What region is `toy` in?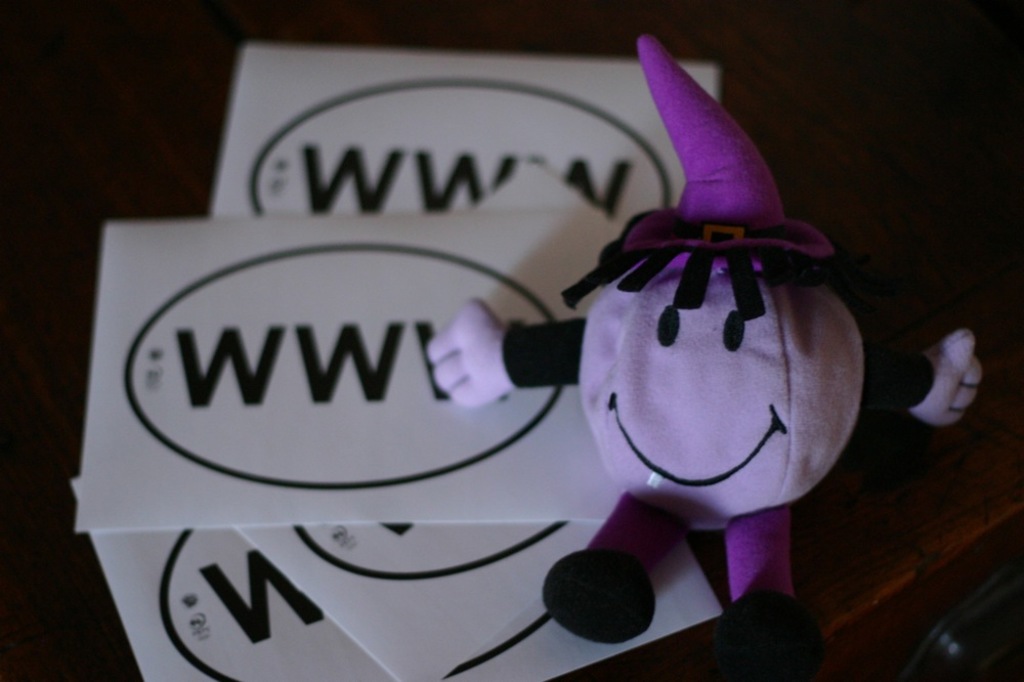
bbox=[539, 50, 913, 601].
